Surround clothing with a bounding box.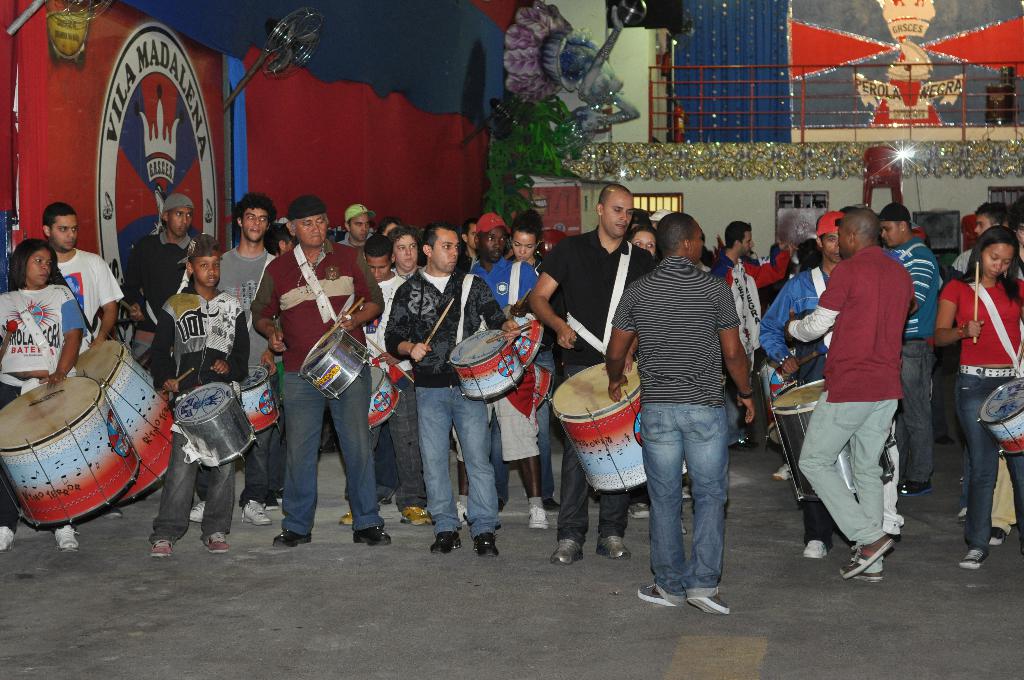
bbox=(388, 268, 510, 528).
